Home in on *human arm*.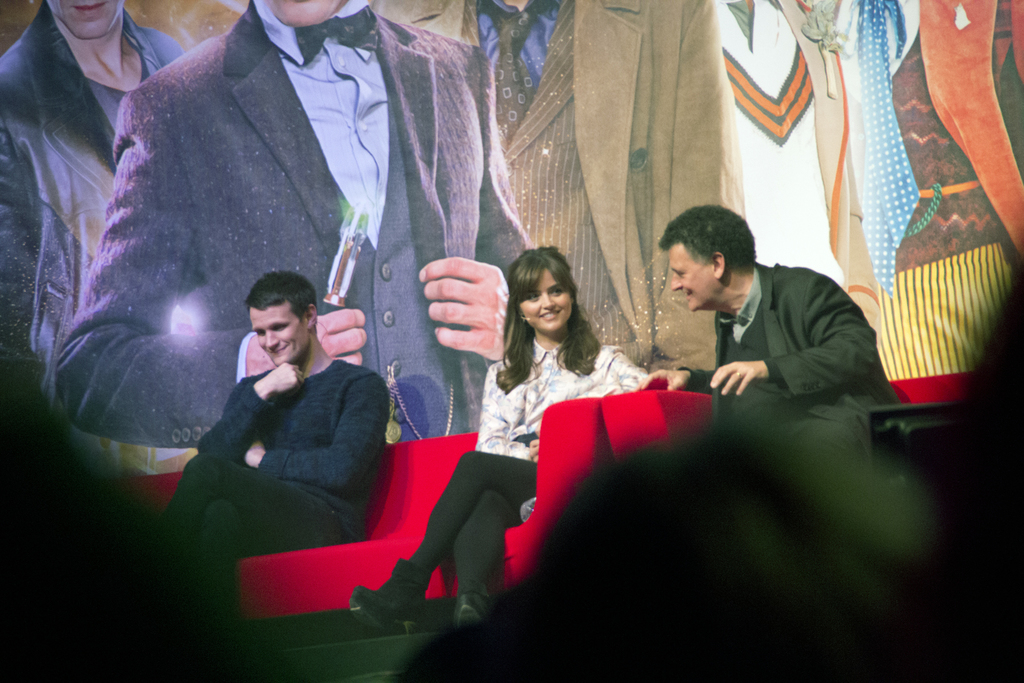
Homed in at (653, 0, 747, 372).
